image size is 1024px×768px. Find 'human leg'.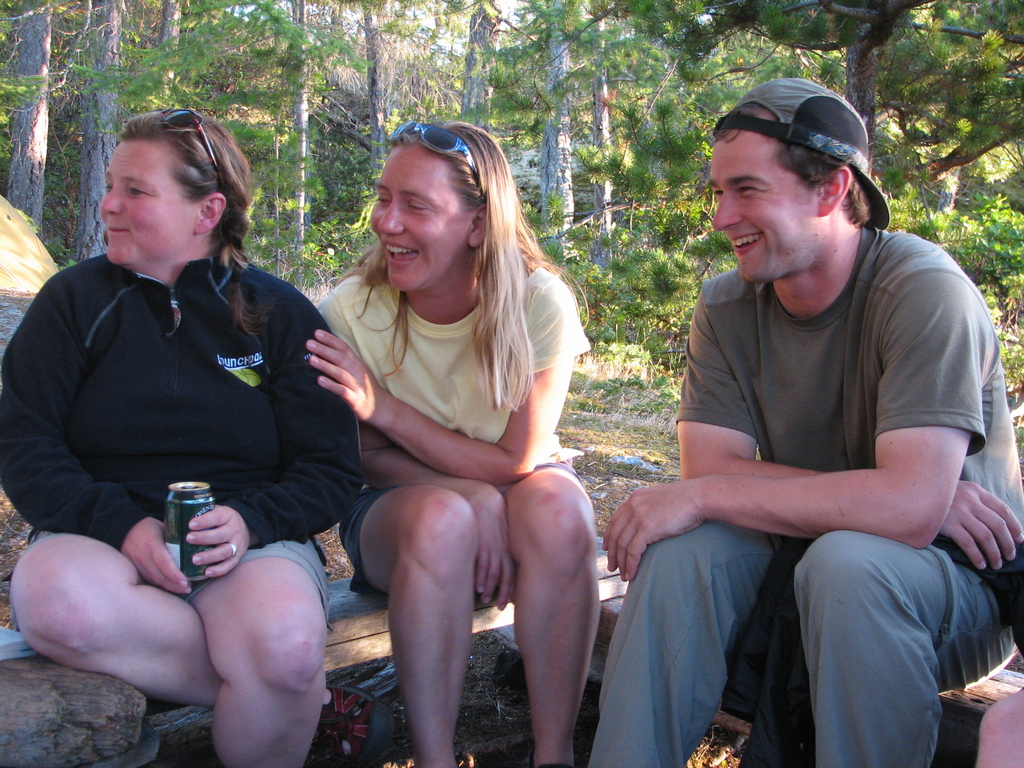
{"x1": 189, "y1": 548, "x2": 334, "y2": 767}.
